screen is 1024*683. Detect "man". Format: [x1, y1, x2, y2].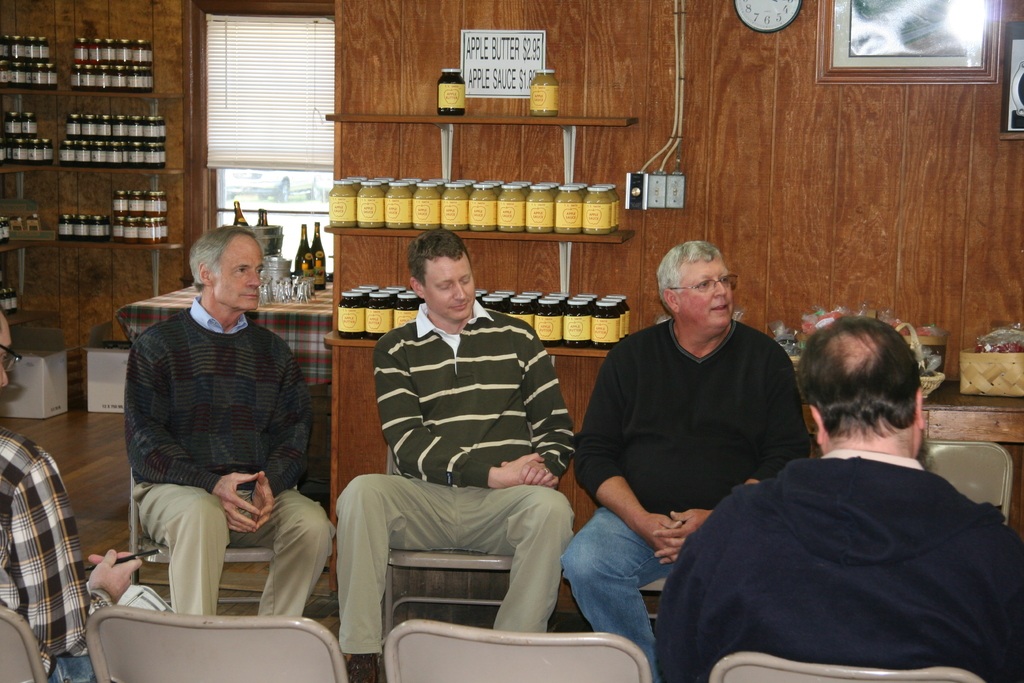
[0, 309, 142, 682].
